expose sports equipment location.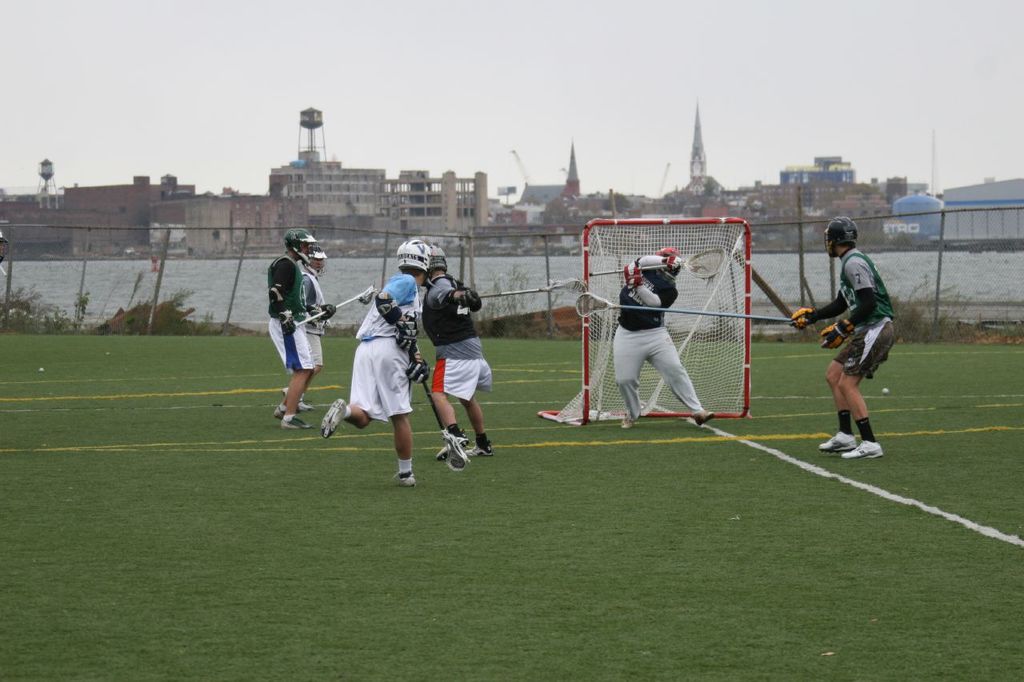
Exposed at <region>398, 321, 418, 351</region>.
